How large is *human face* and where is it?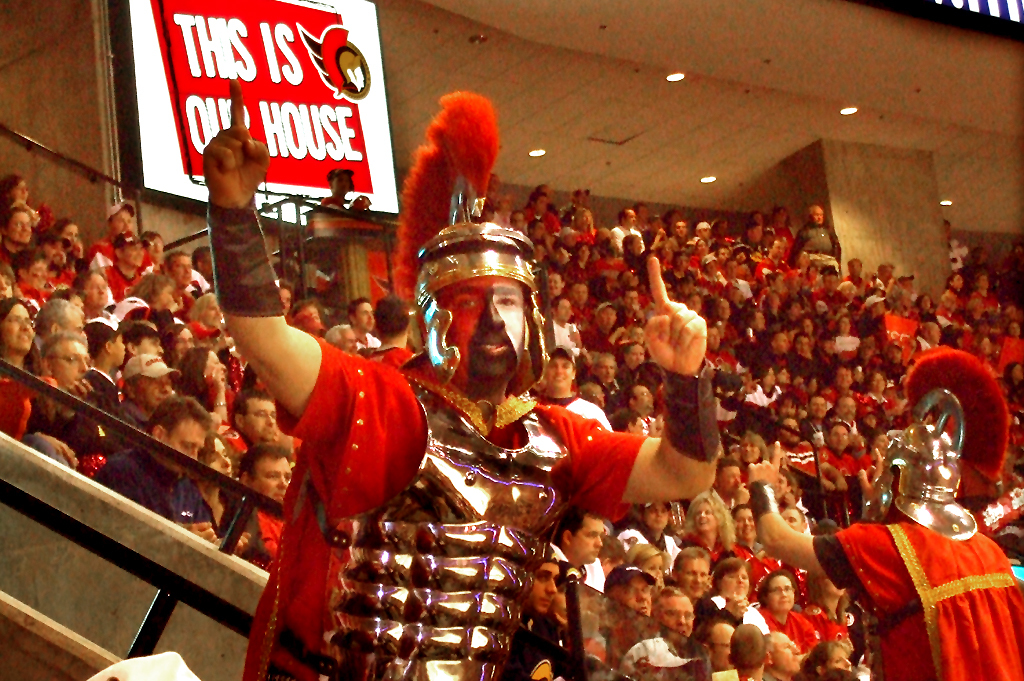
Bounding box: [837,398,856,419].
